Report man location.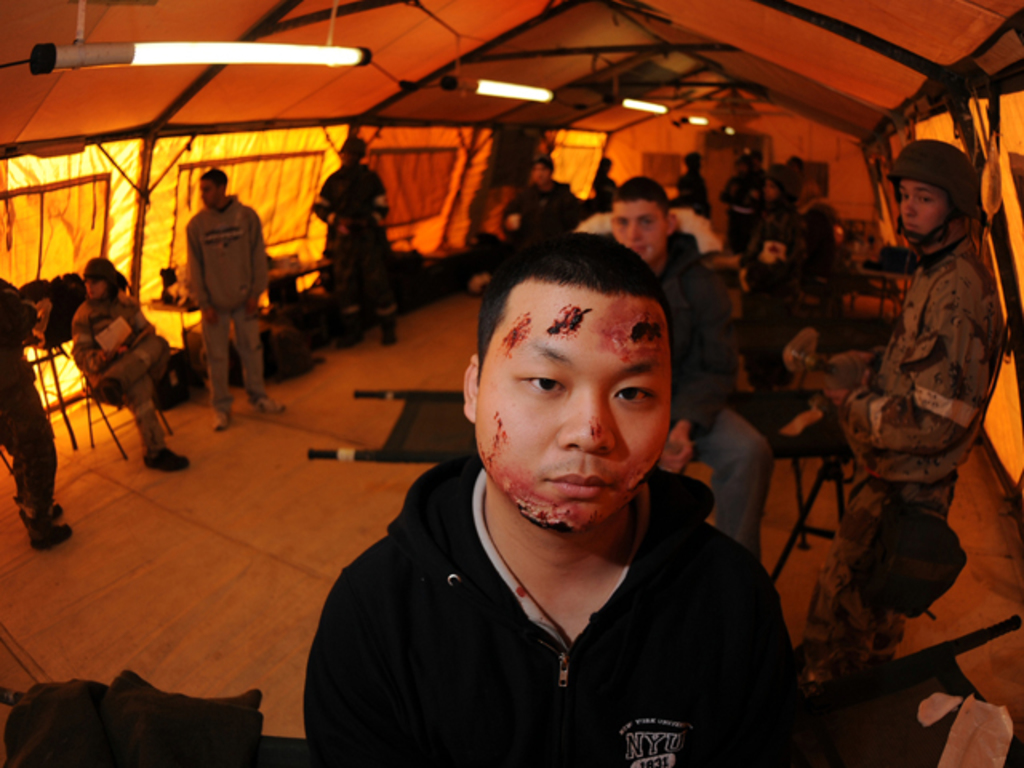
Report: l=670, t=150, r=707, b=218.
